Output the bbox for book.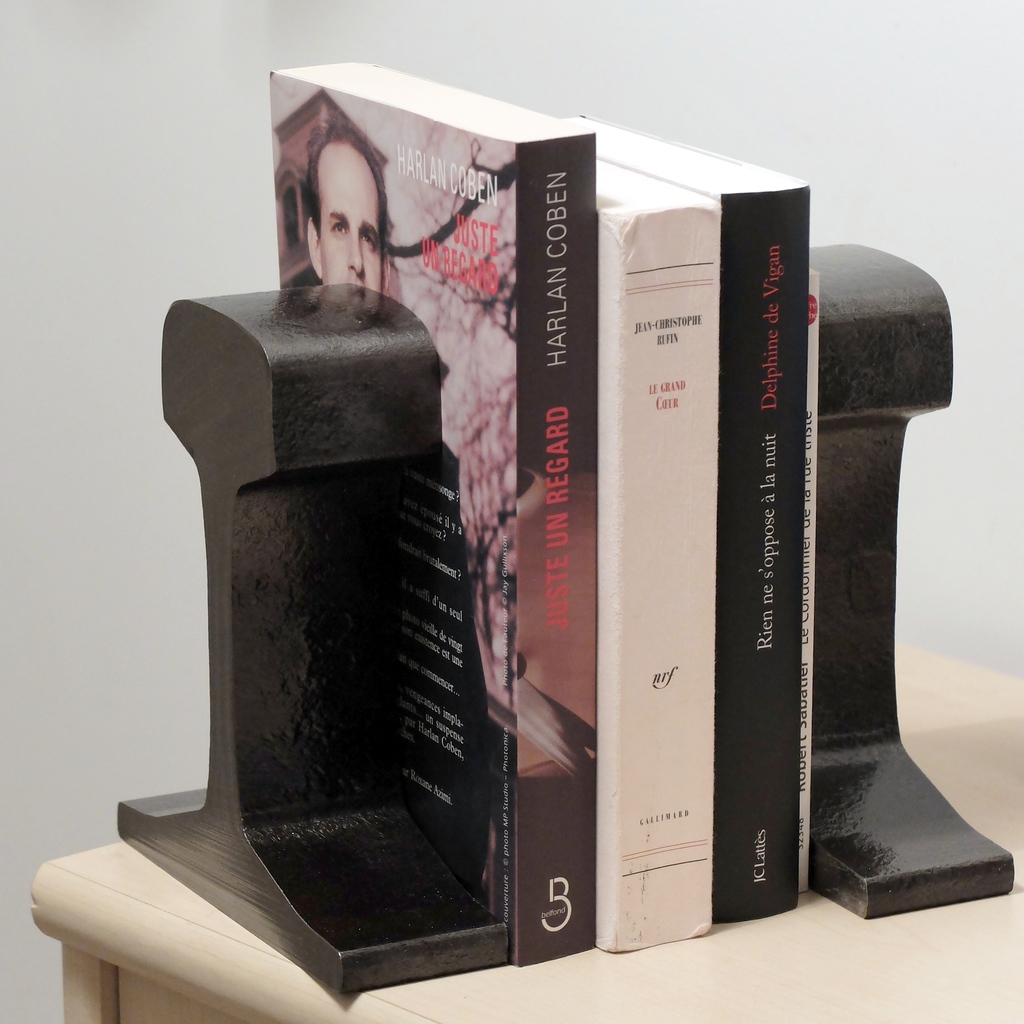
select_region(264, 55, 608, 970).
